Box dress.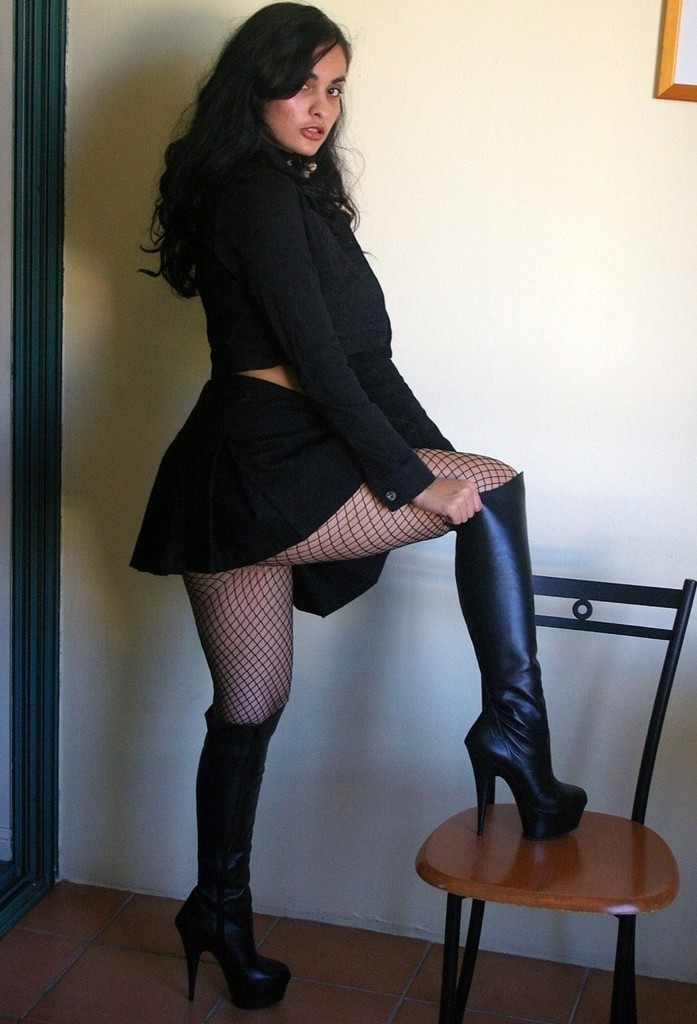
bbox=(133, 129, 456, 623).
